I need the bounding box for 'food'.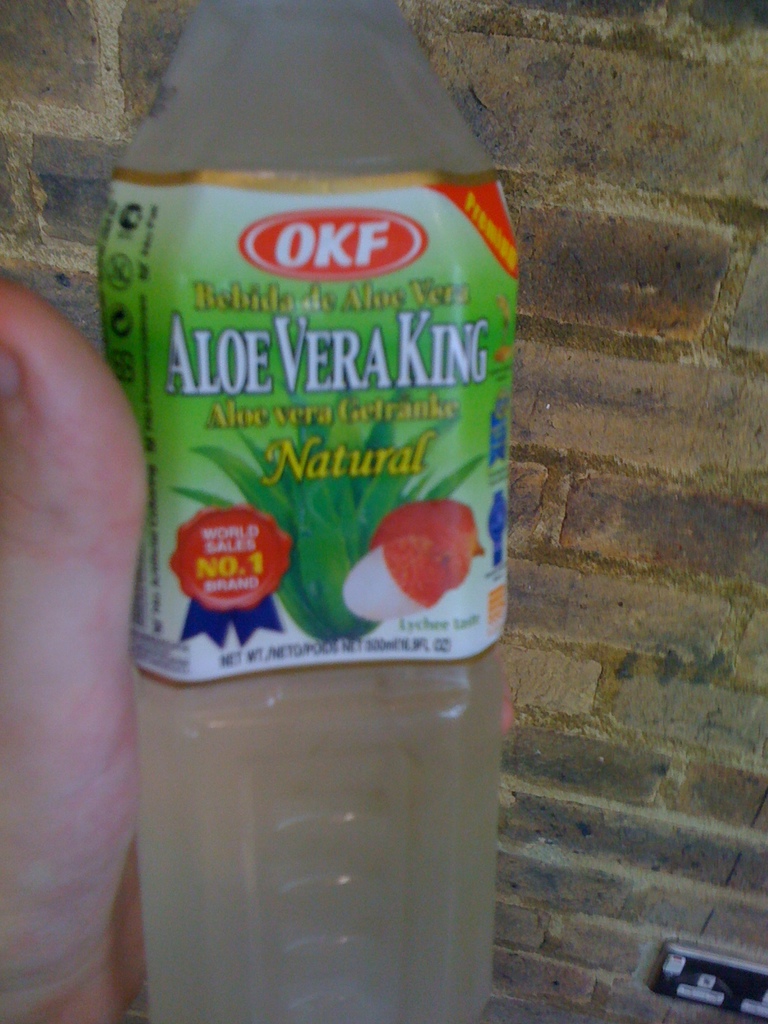
Here it is: (374, 496, 481, 607).
